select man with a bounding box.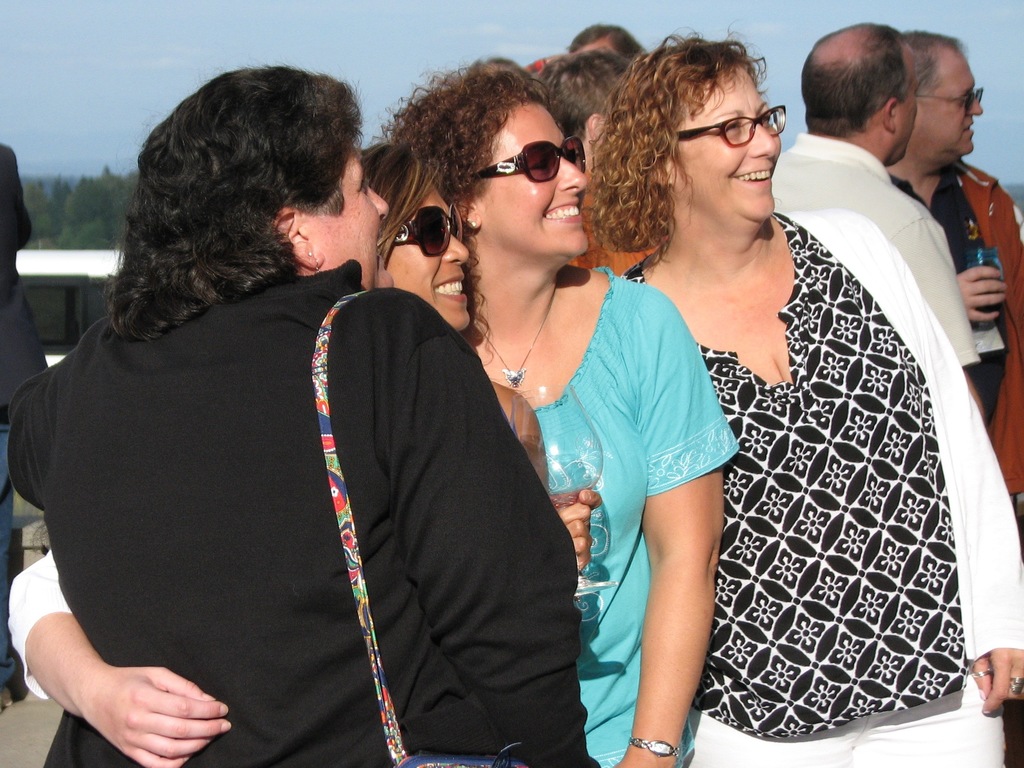
<region>883, 32, 1023, 764</region>.
